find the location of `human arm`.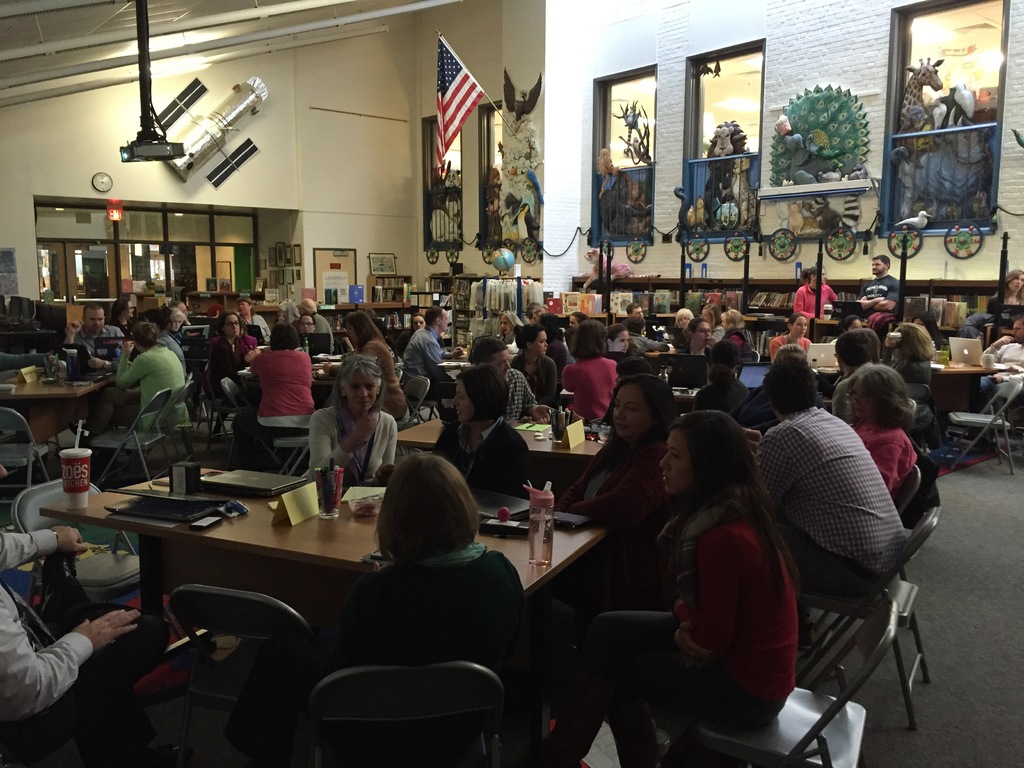
Location: x1=554, y1=363, x2=580, y2=392.
